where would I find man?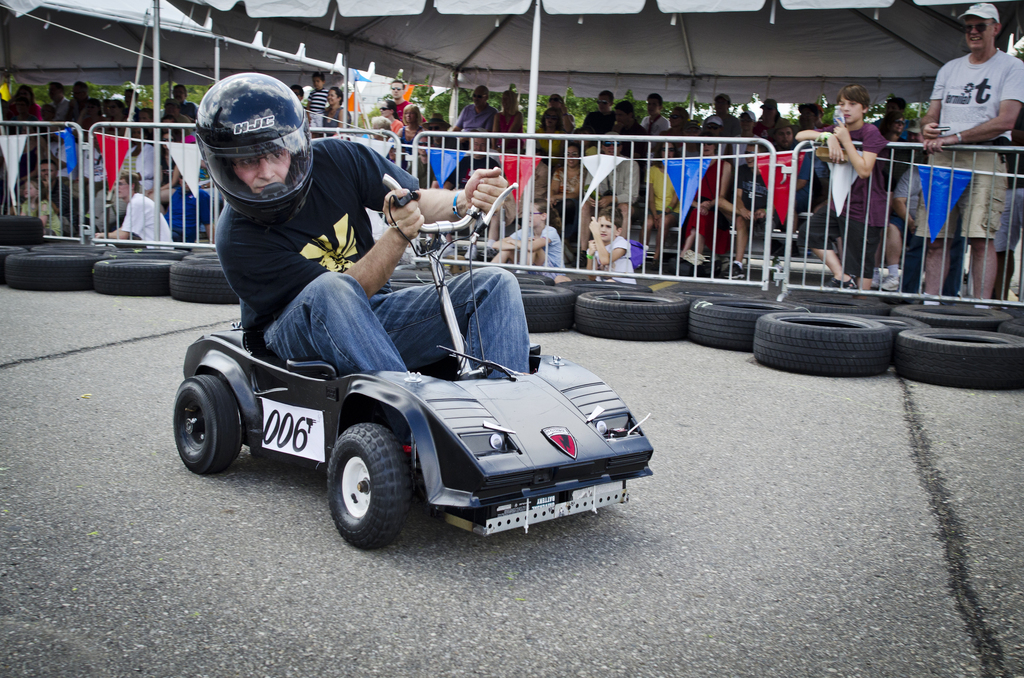
At <region>195, 60, 537, 375</region>.
